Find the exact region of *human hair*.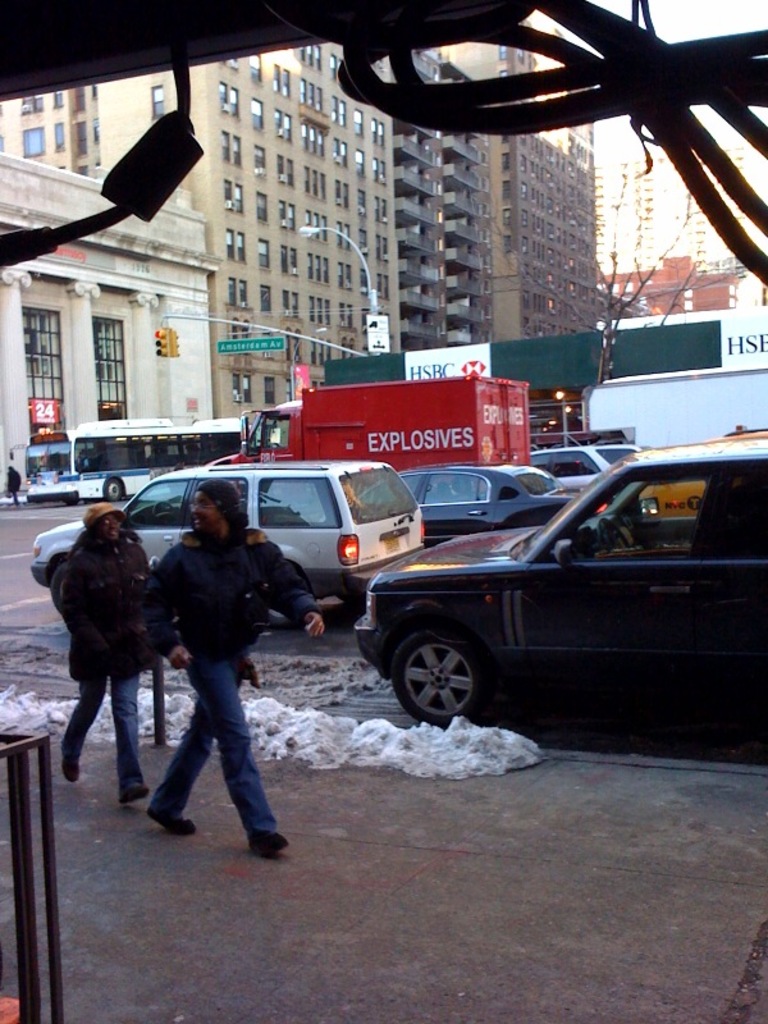
Exact region: 58/516/134/571.
